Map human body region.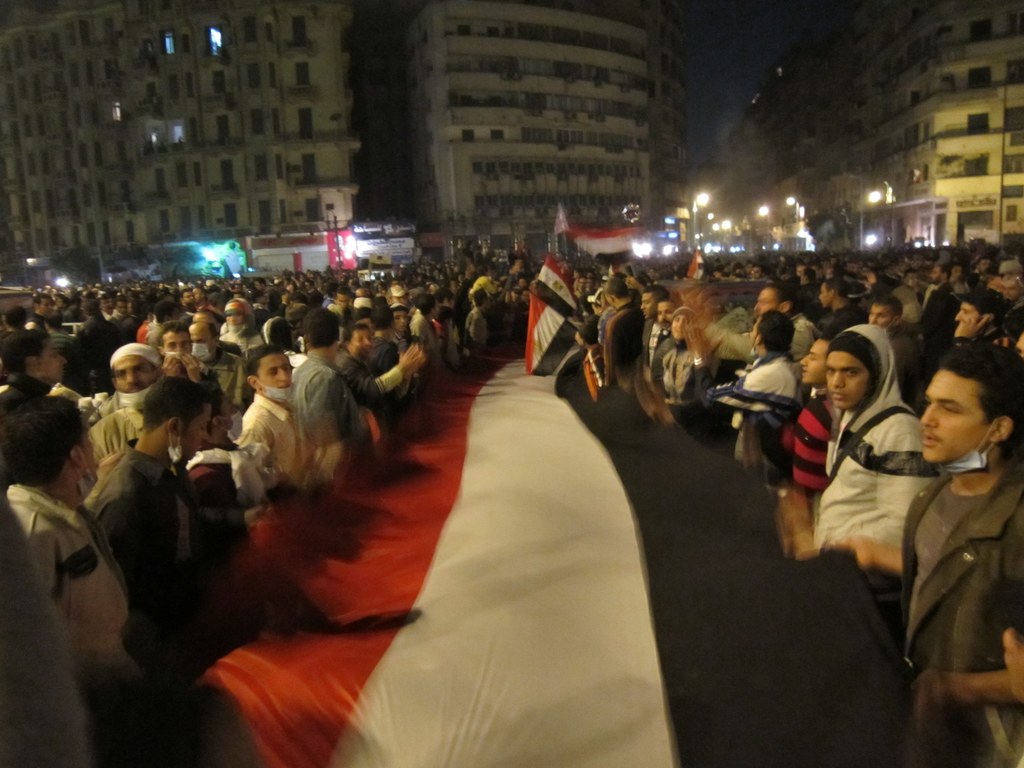
Mapped to (left=162, top=325, right=220, bottom=436).
